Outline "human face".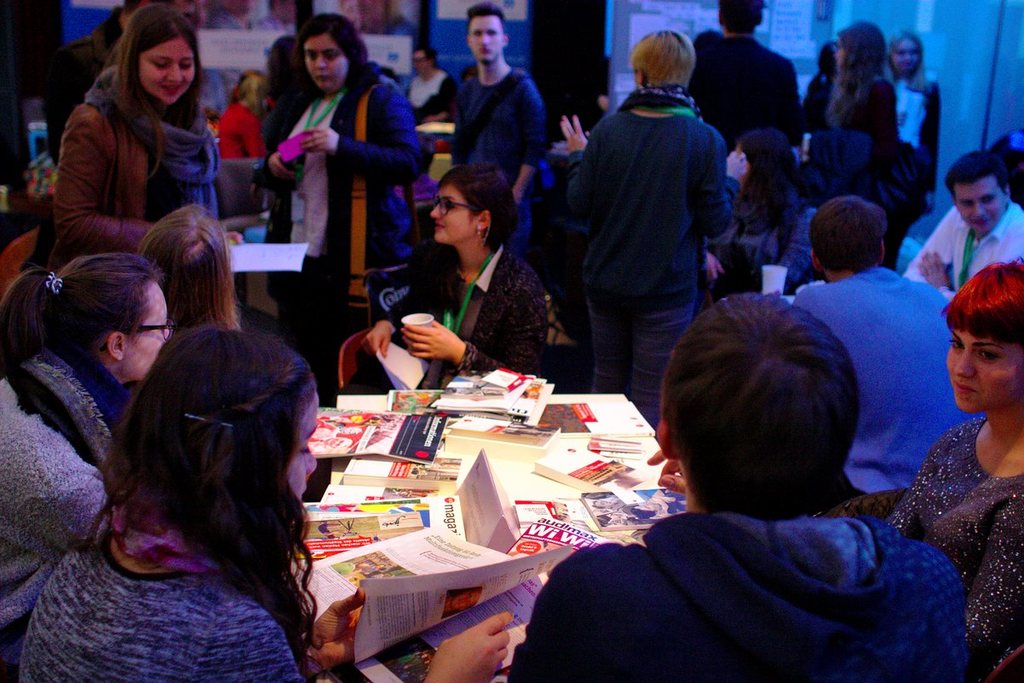
Outline: [left=467, top=13, right=505, bottom=63].
